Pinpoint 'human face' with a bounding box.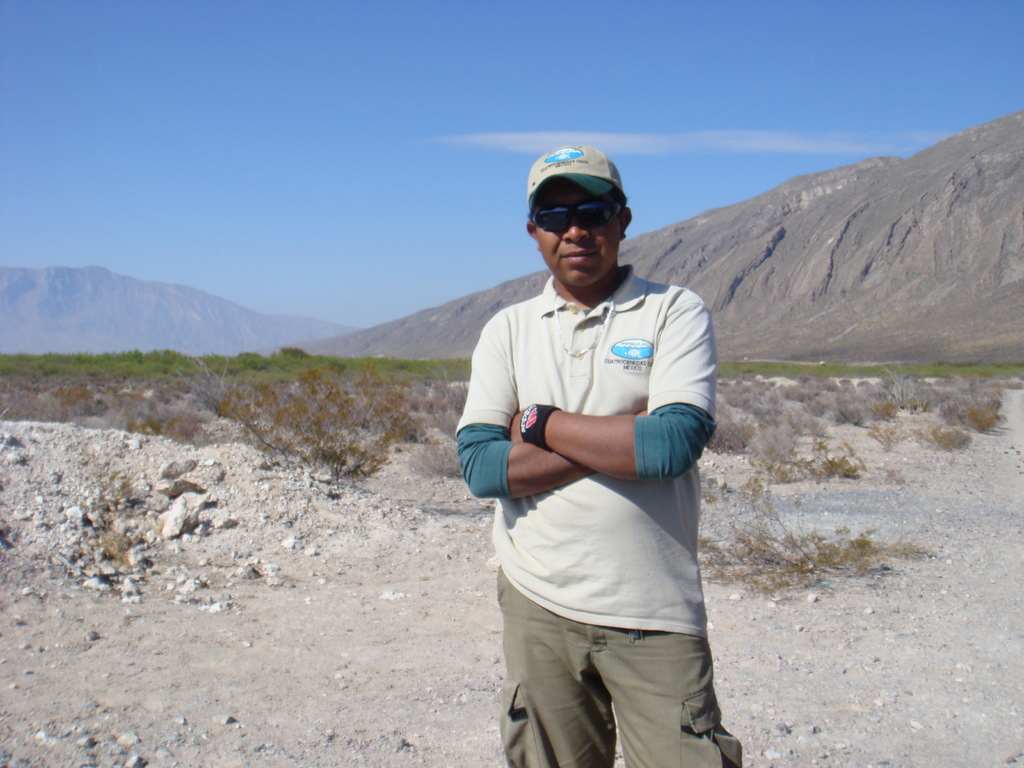
select_region(536, 177, 620, 285).
